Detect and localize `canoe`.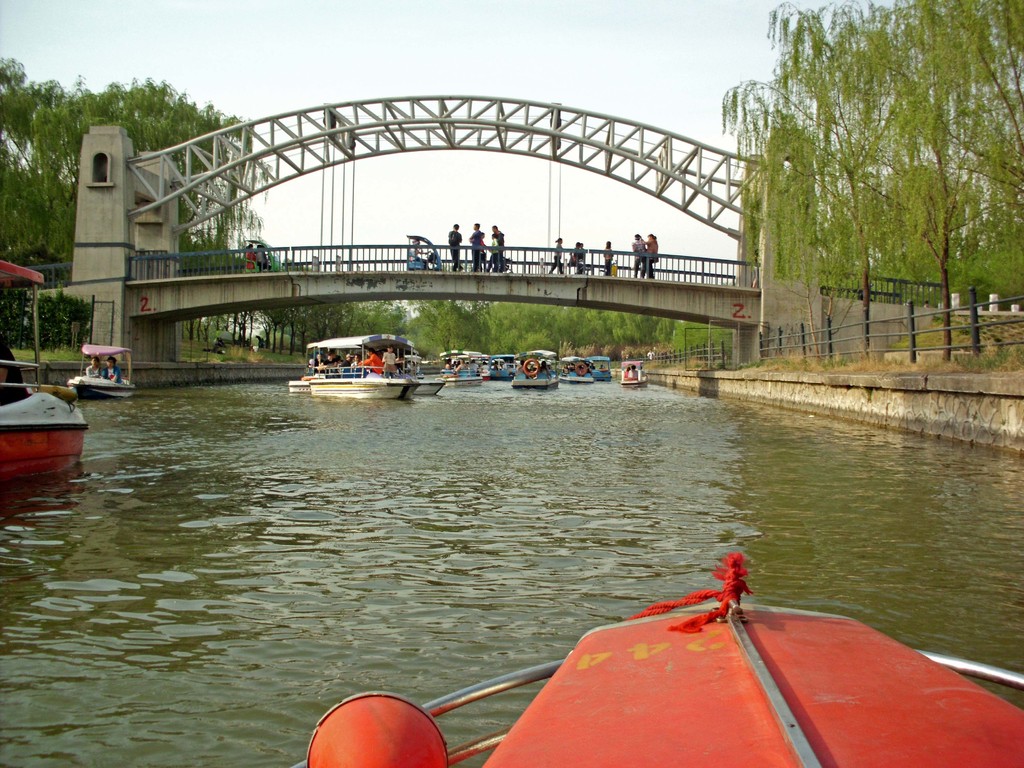
Localized at detection(286, 592, 1011, 767).
